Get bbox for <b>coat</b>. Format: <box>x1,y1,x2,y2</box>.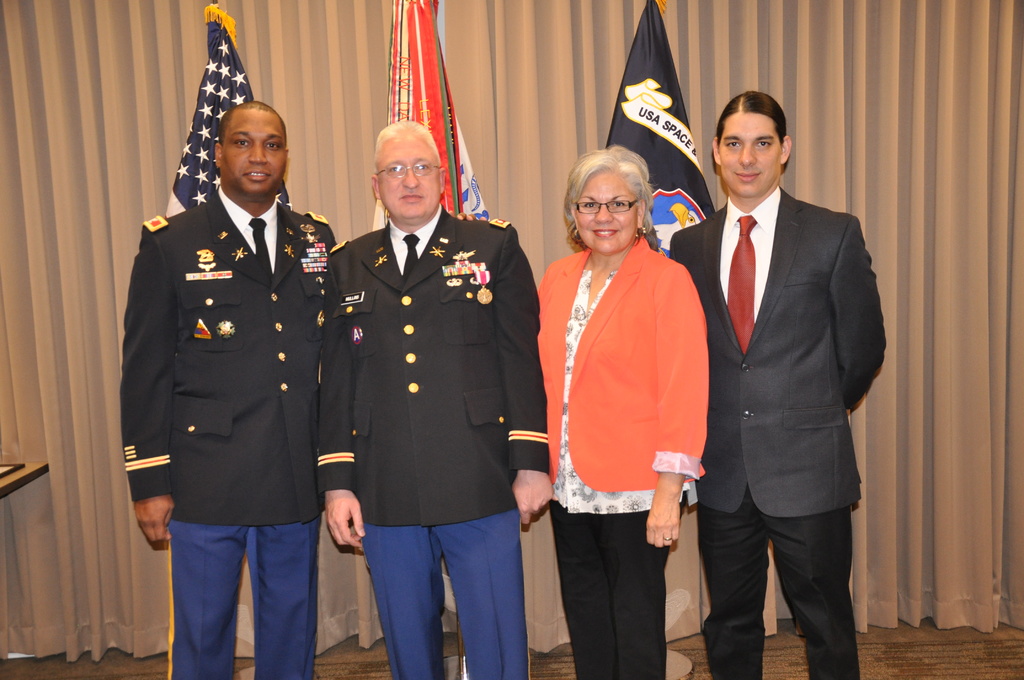
<box>317,215,550,531</box>.
